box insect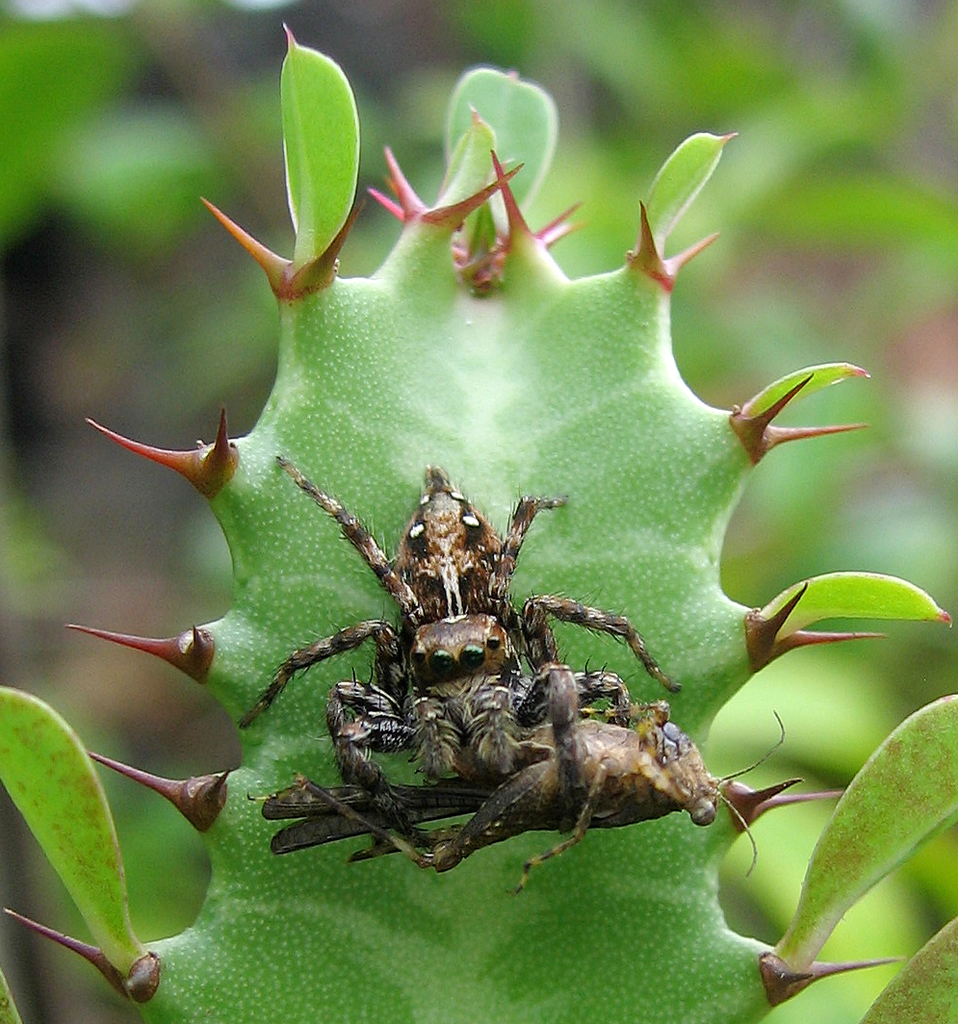
select_region(266, 691, 788, 896)
